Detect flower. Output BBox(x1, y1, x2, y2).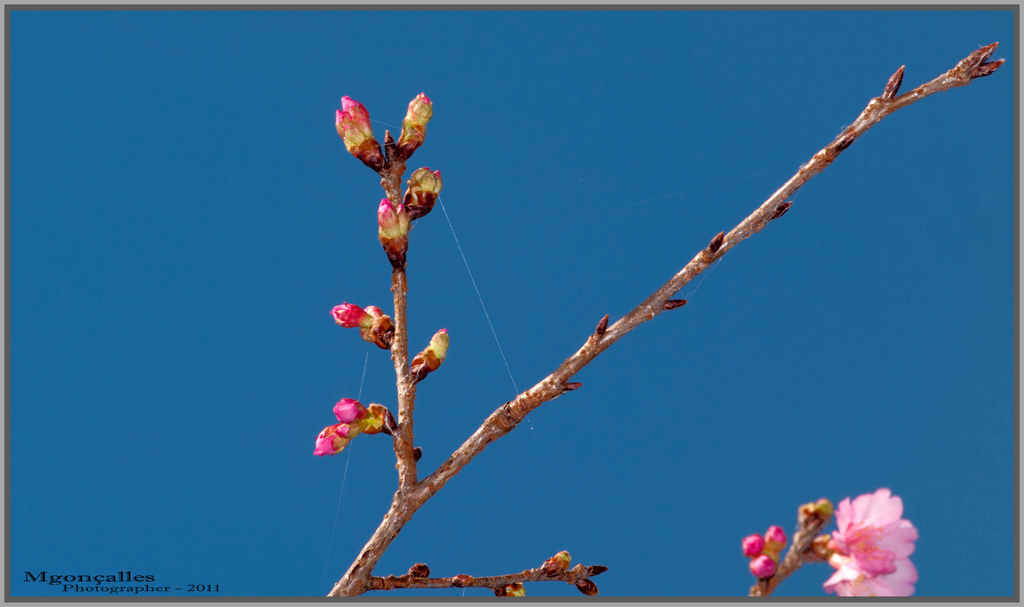
BBox(313, 406, 390, 456).
